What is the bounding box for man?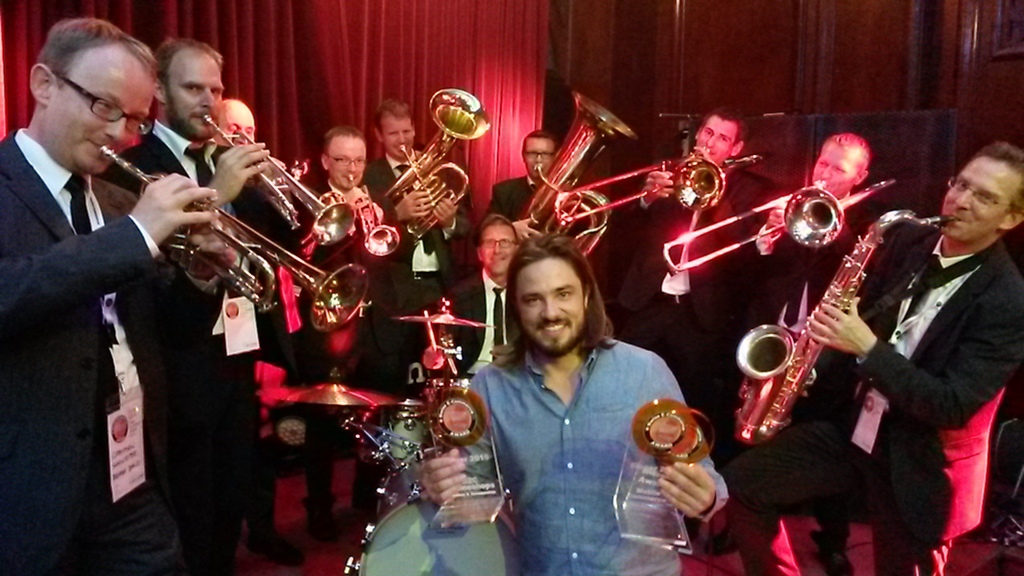
222:98:319:575.
